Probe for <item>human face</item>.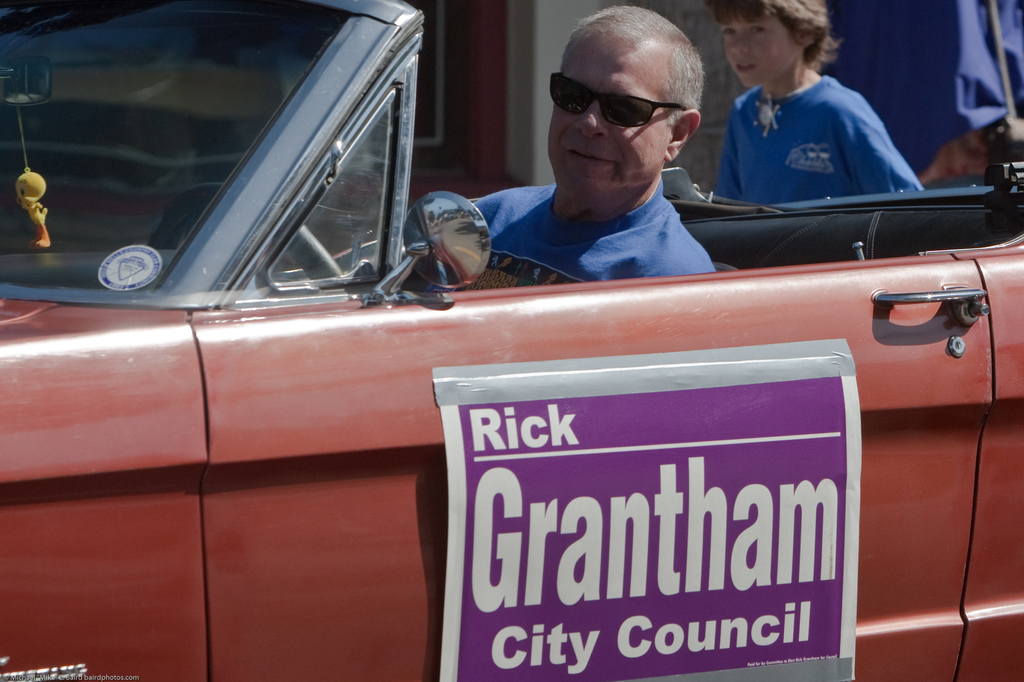
Probe result: bbox=[546, 37, 673, 205].
